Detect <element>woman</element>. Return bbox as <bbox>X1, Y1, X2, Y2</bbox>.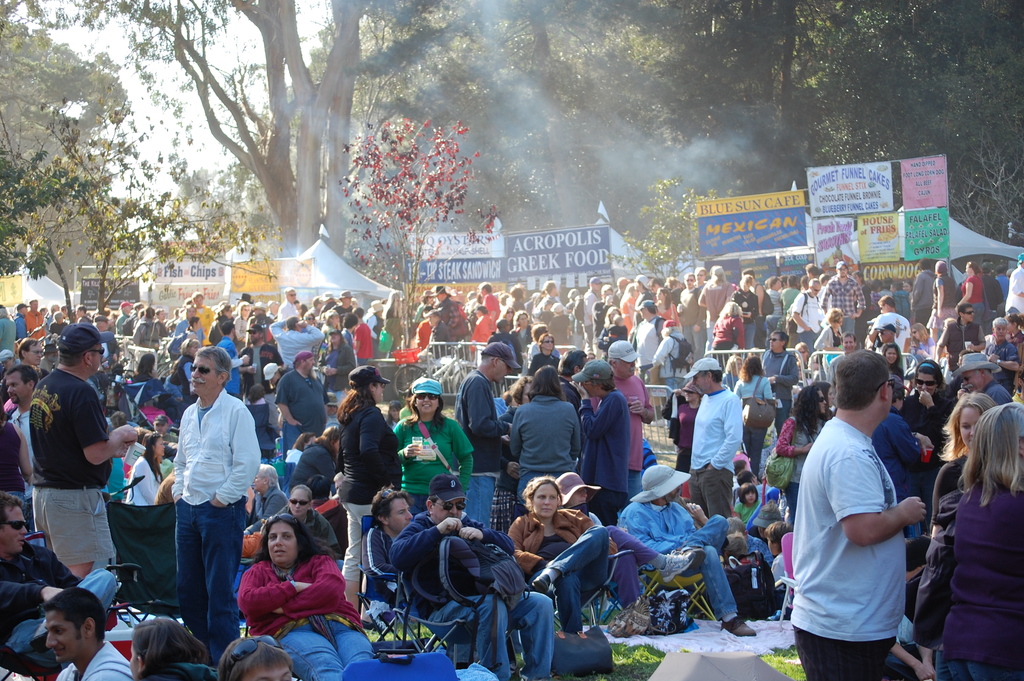
<bbox>554, 472, 697, 612</bbox>.
